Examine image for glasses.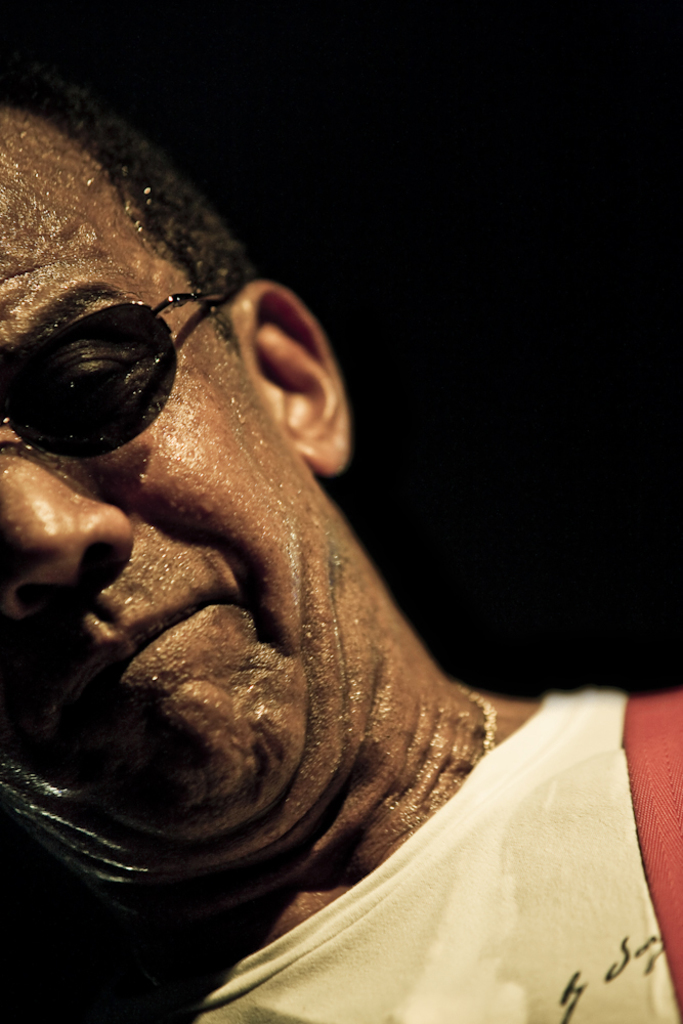
Examination result: select_region(0, 279, 242, 461).
